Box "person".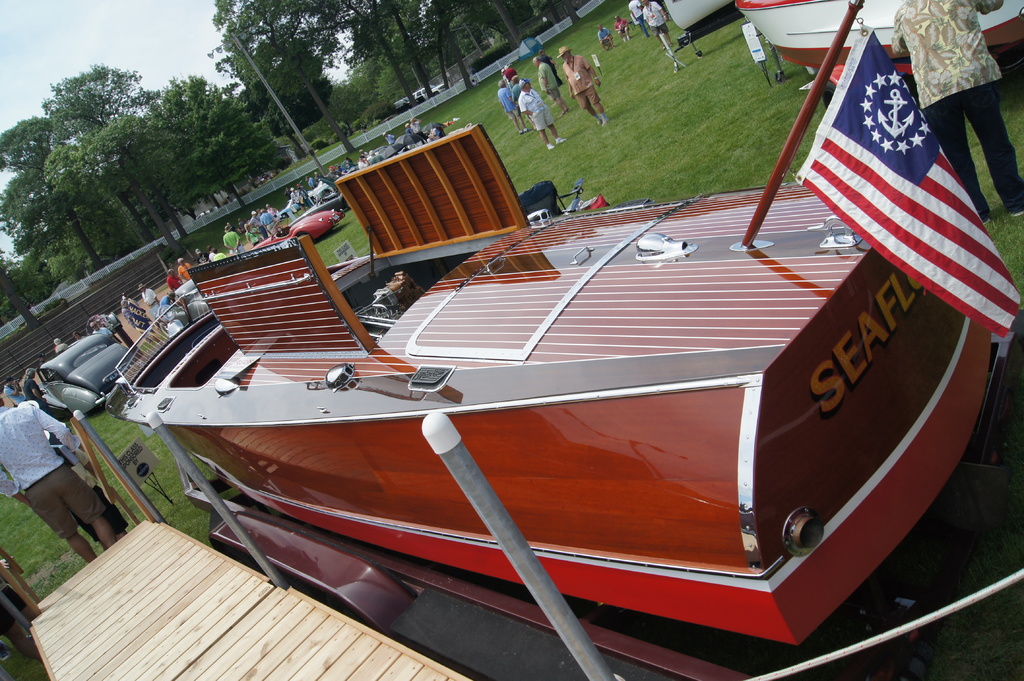
(left=614, top=16, right=629, bottom=41).
